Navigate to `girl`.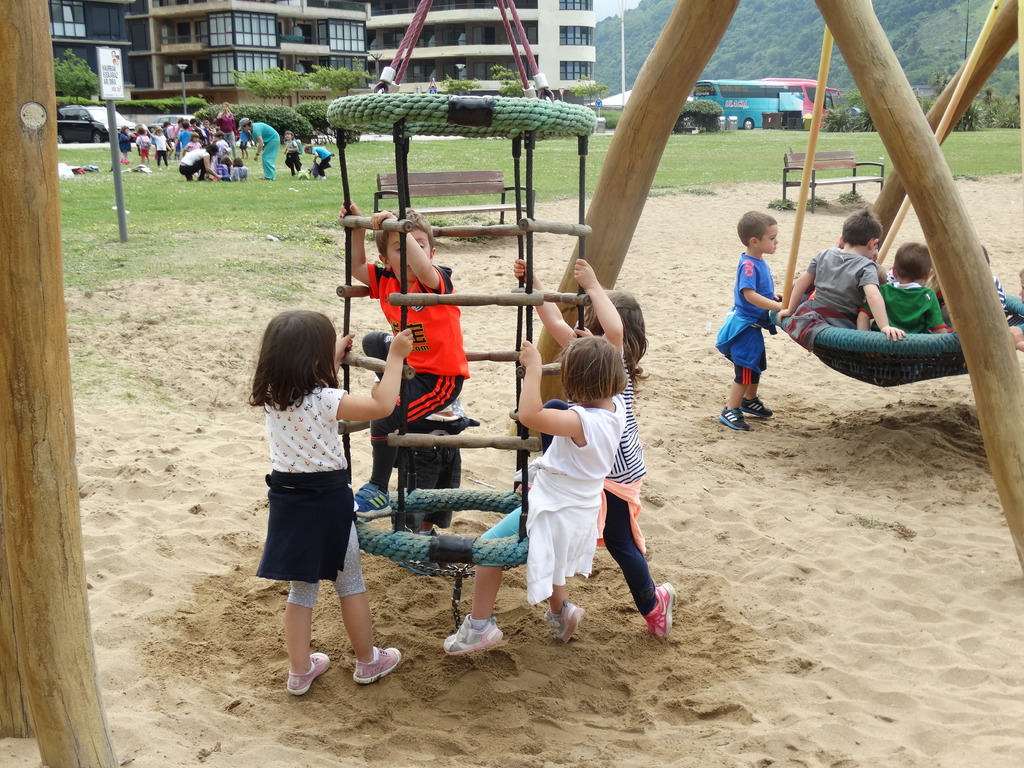
Navigation target: x1=184, y1=132, x2=202, y2=176.
